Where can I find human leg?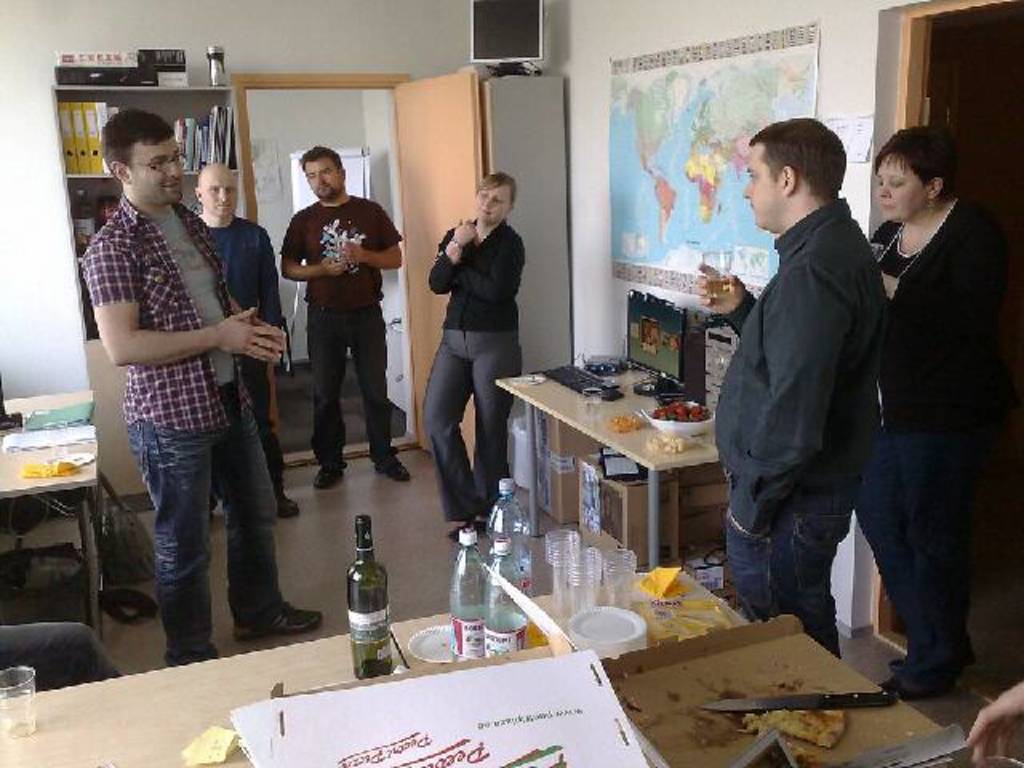
You can find it at (x1=213, y1=410, x2=323, y2=632).
